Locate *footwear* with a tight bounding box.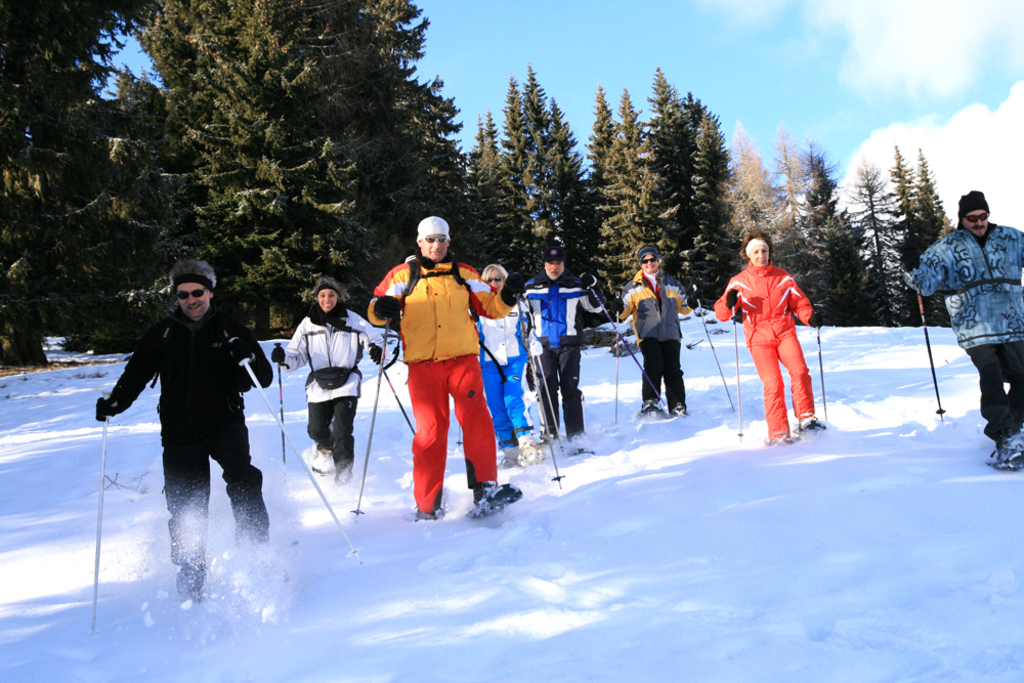
993:438:1017:459.
